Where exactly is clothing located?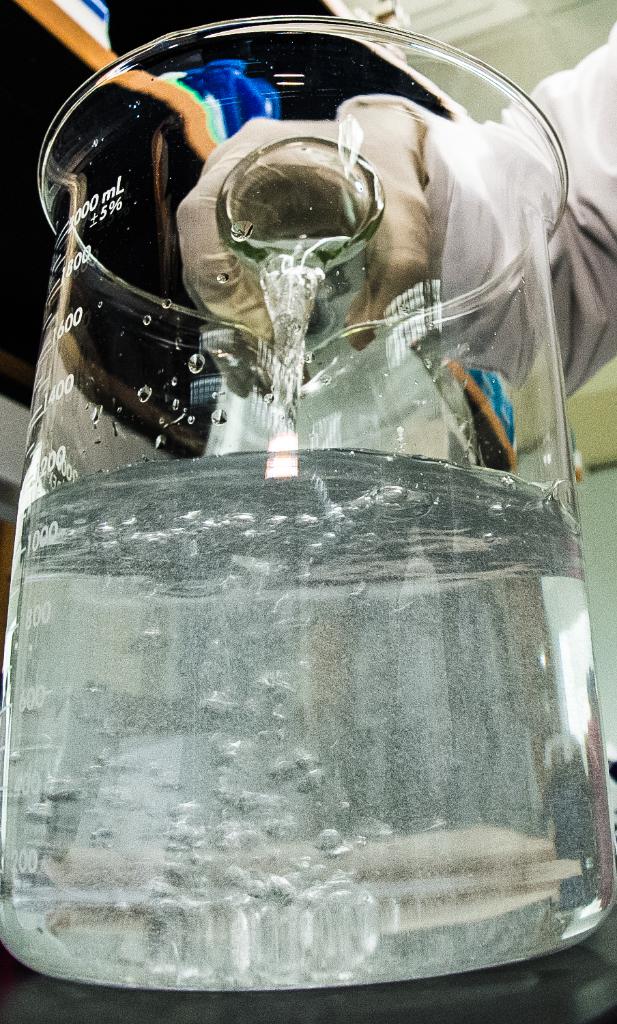
Its bounding box is 340 21 616 409.
